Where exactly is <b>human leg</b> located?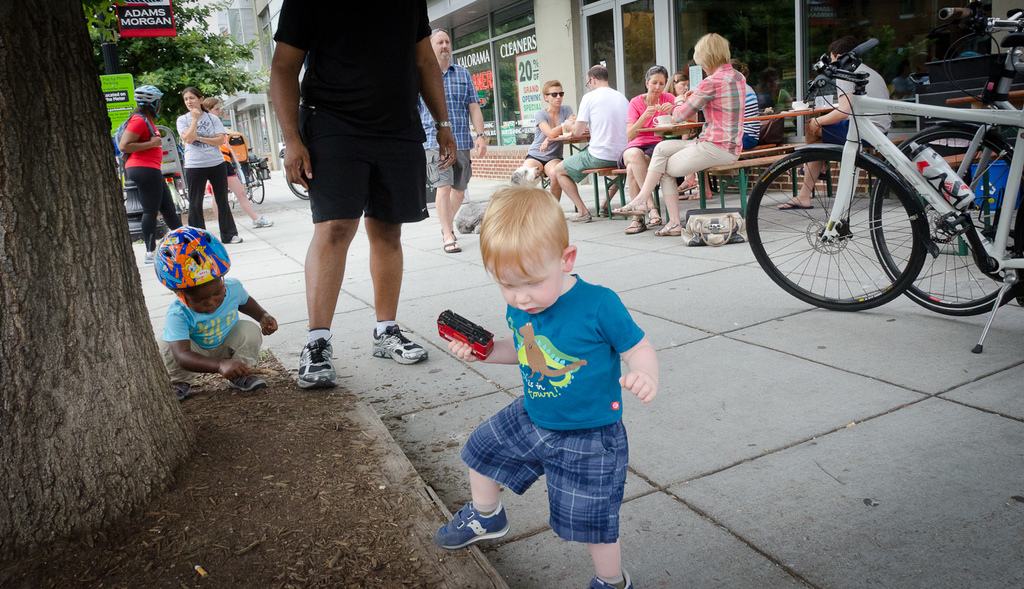
Its bounding box is bbox=[435, 142, 469, 253].
